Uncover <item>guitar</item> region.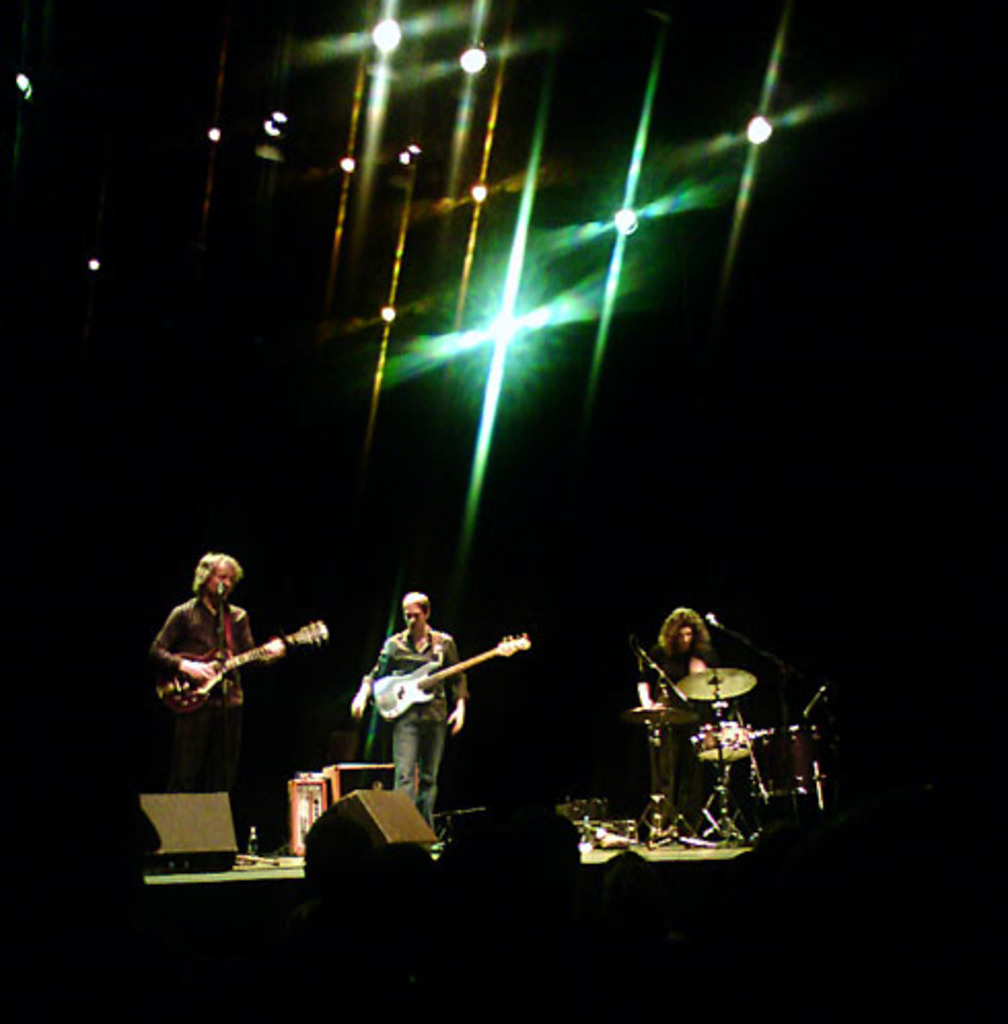
Uncovered: region(372, 631, 531, 724).
